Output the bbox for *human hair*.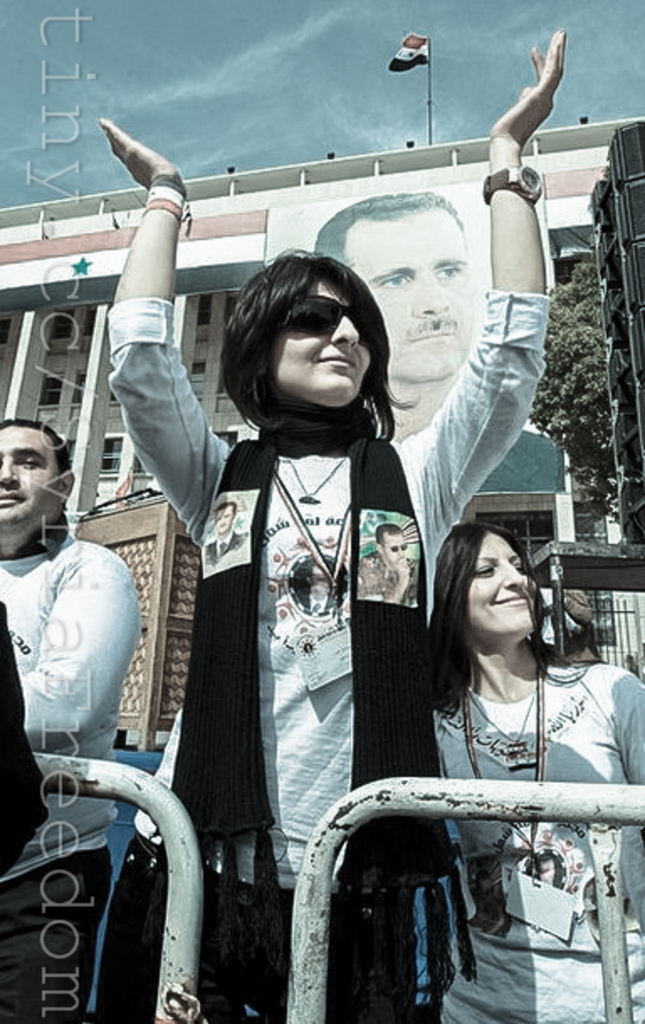
(x1=220, y1=238, x2=386, y2=436).
